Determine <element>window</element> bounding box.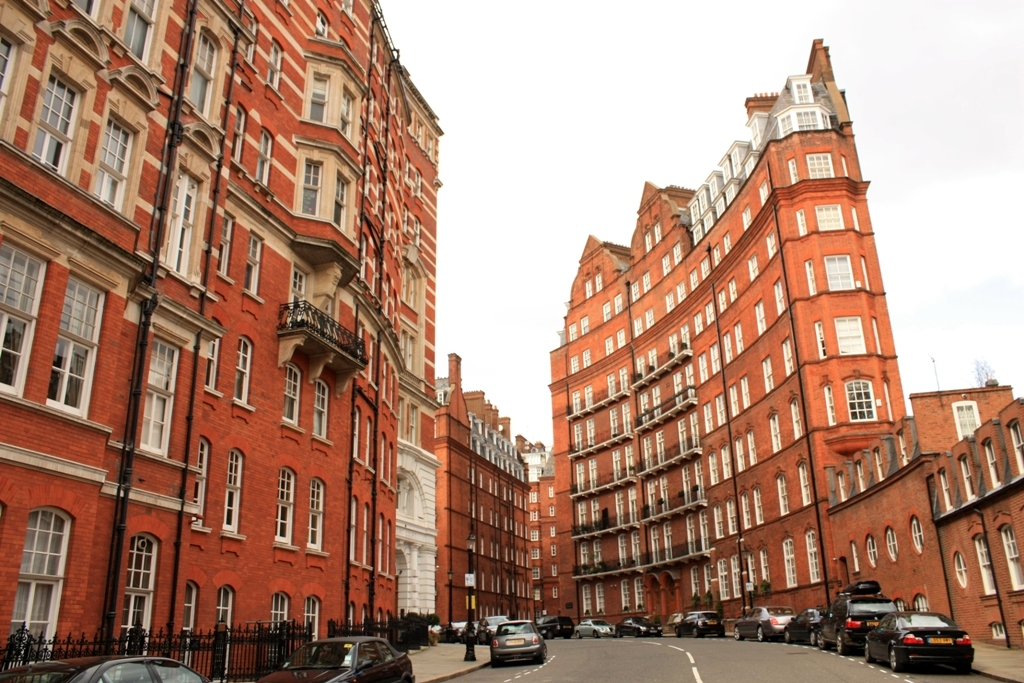
Determined: (left=790, top=75, right=811, bottom=102).
